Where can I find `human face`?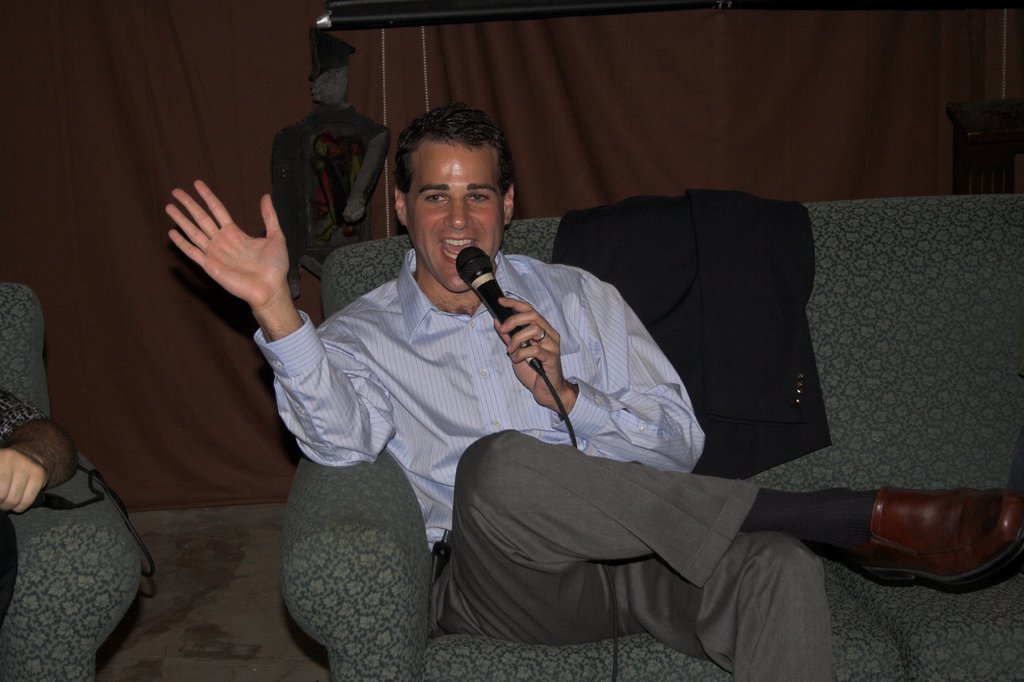
You can find it at detection(406, 143, 508, 293).
